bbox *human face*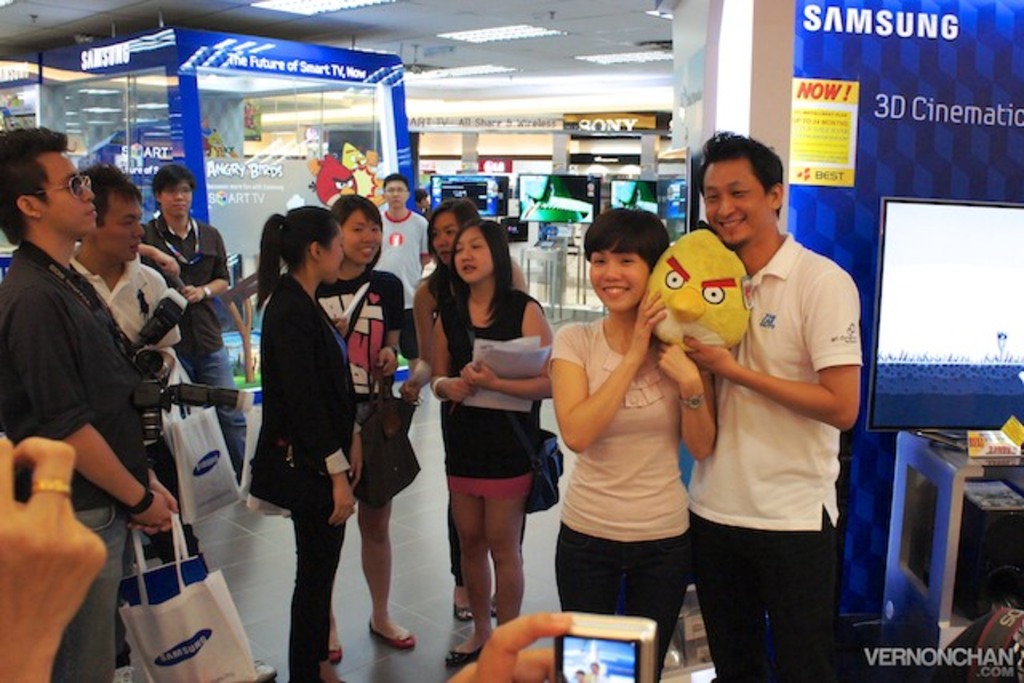
x1=338 y1=206 x2=386 y2=269
